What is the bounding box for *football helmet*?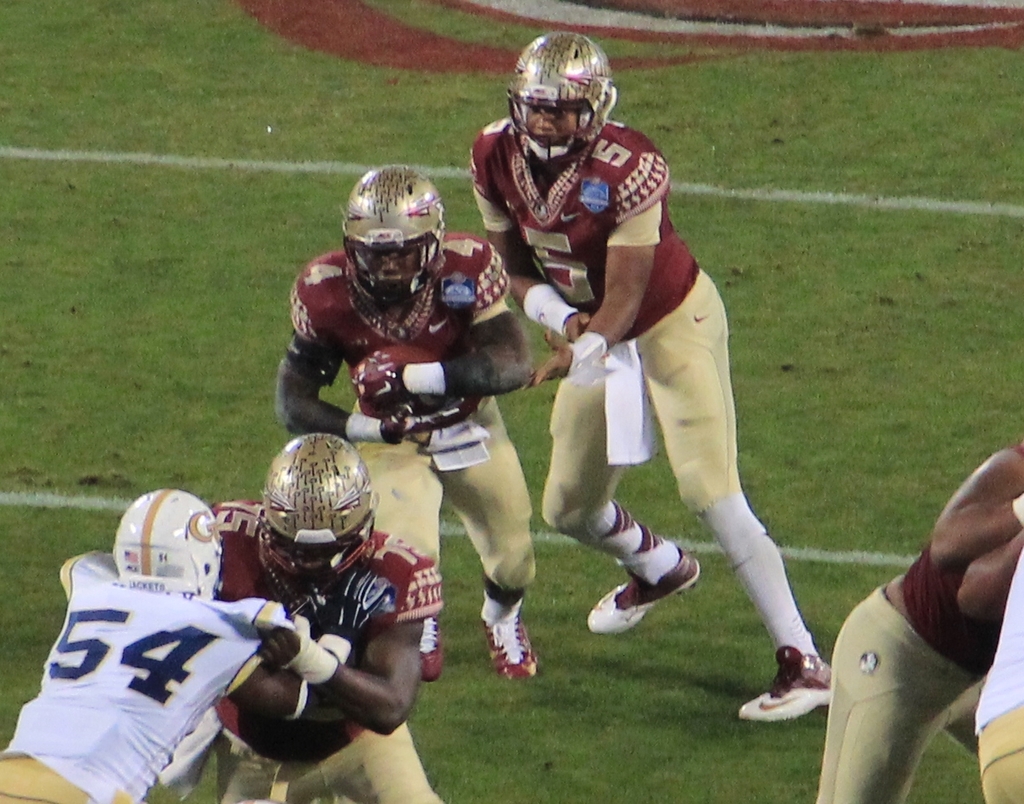
Rect(502, 35, 620, 163).
